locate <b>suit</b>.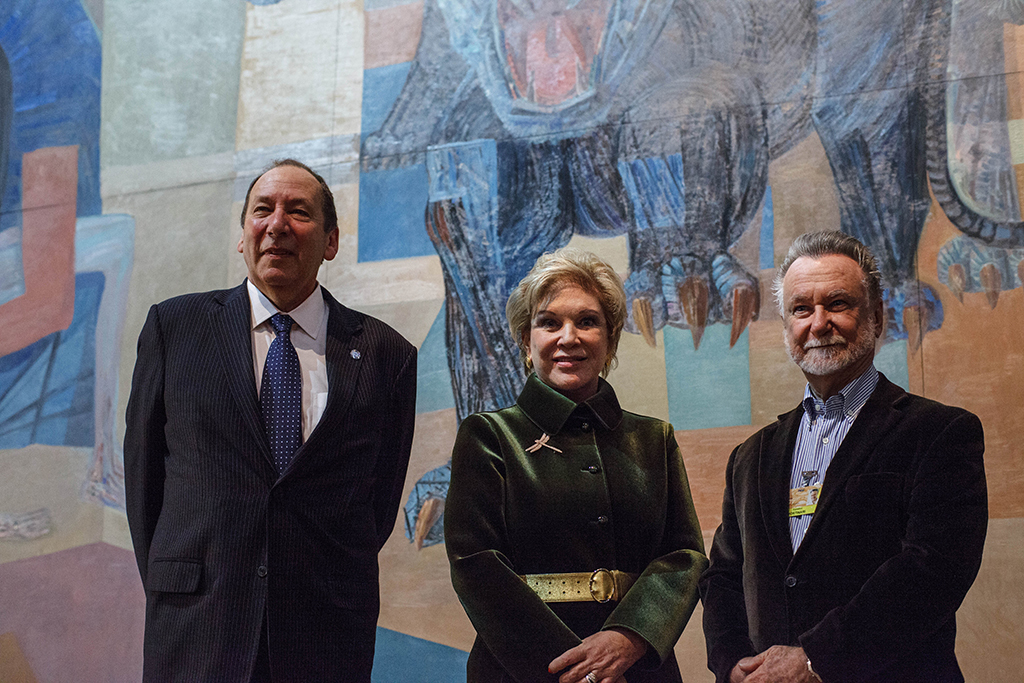
Bounding box: x1=119, y1=277, x2=420, y2=681.
